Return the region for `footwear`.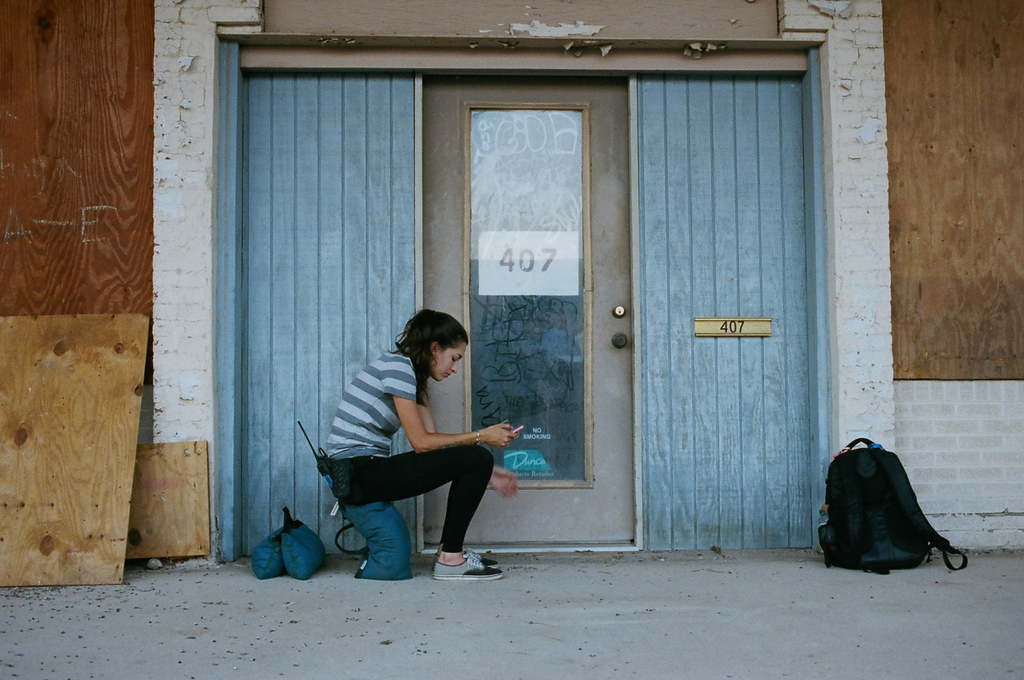
bbox=[432, 560, 502, 580].
